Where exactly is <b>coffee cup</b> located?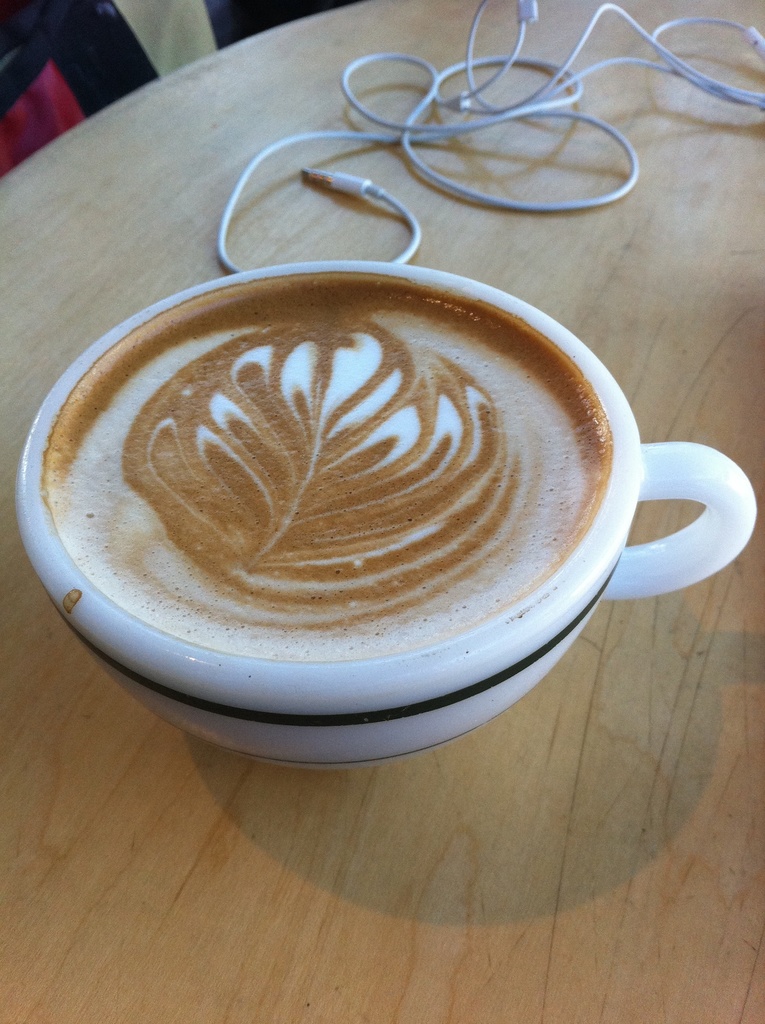
Its bounding box is x1=8, y1=253, x2=760, y2=775.
